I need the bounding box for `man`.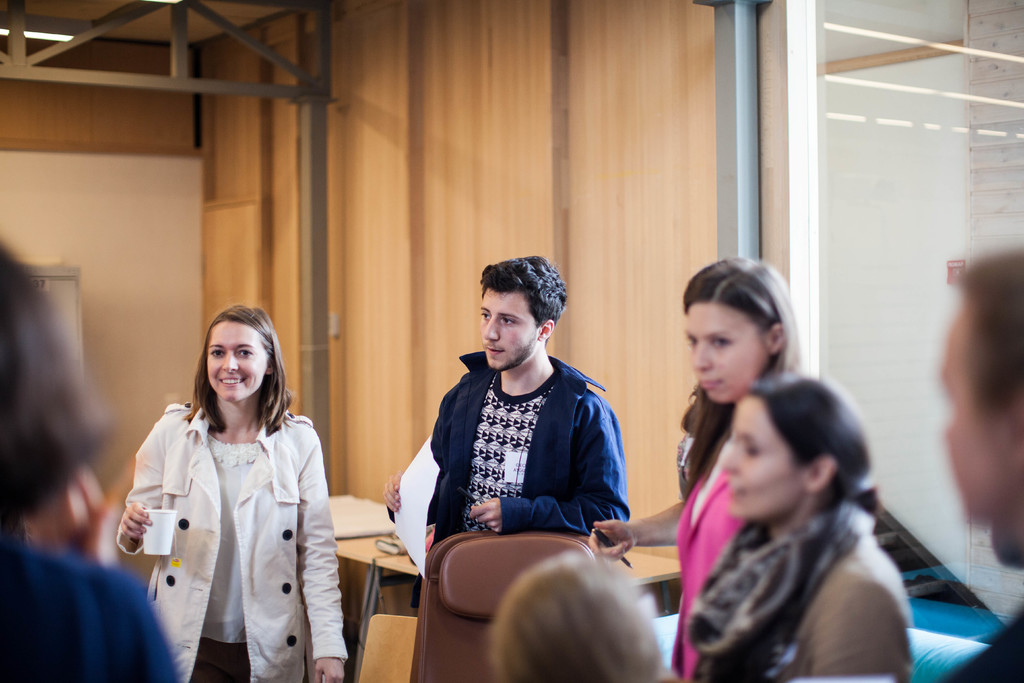
Here it is: <region>919, 245, 1023, 682</region>.
